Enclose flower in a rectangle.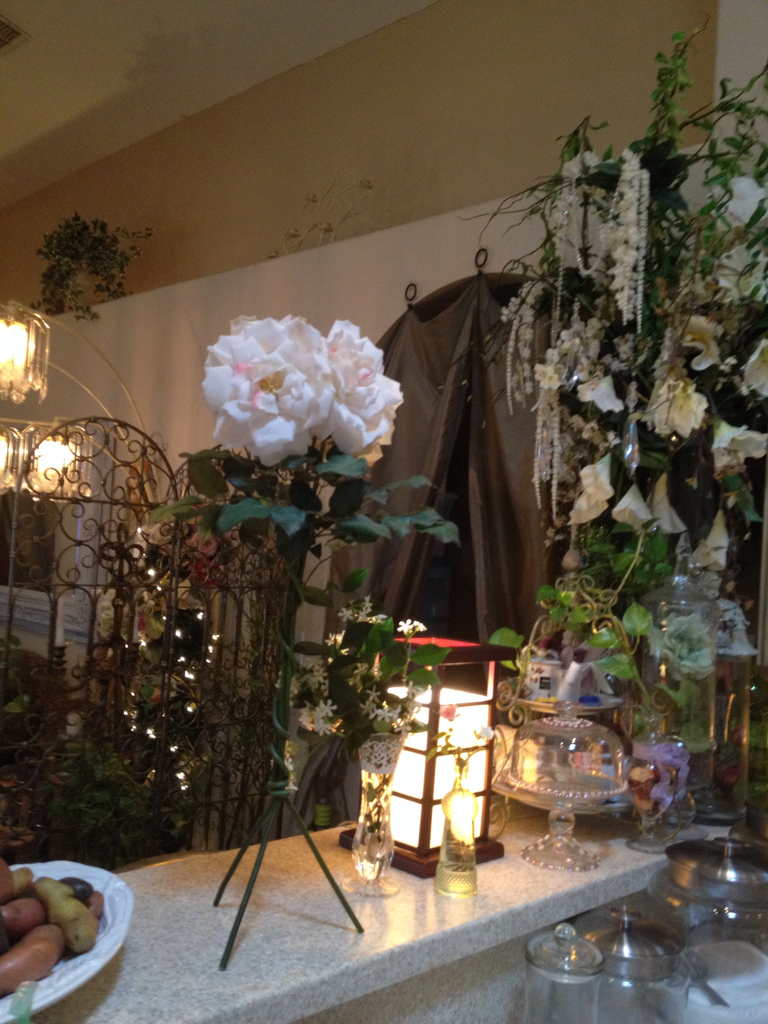
detection(644, 379, 711, 445).
